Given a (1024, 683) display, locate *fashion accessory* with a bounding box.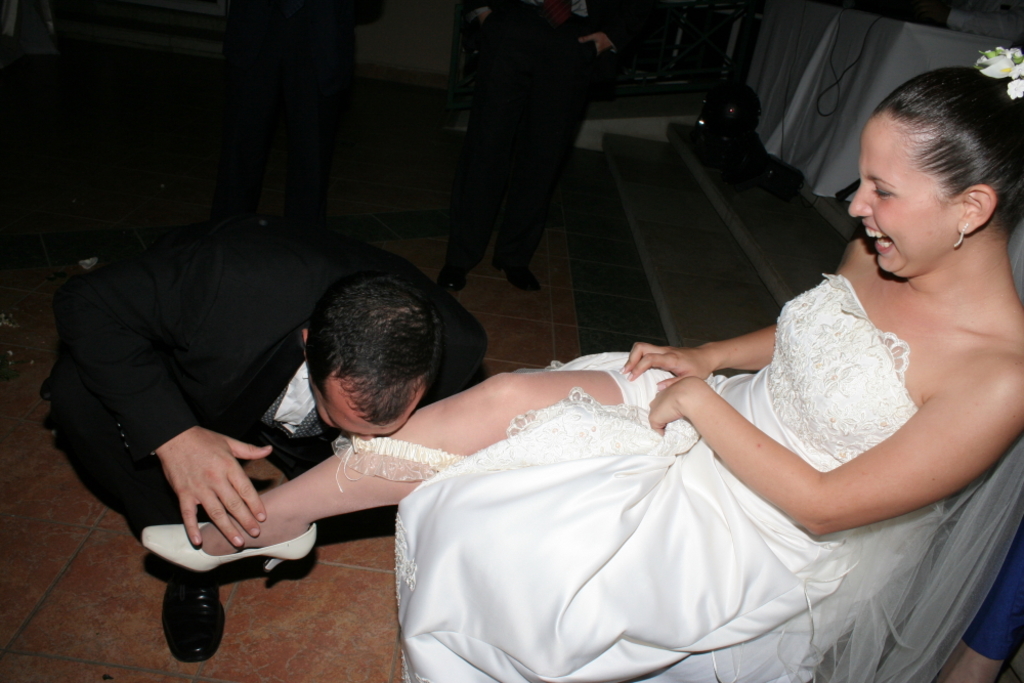
Located: pyautogui.locateOnScreen(951, 220, 969, 249).
